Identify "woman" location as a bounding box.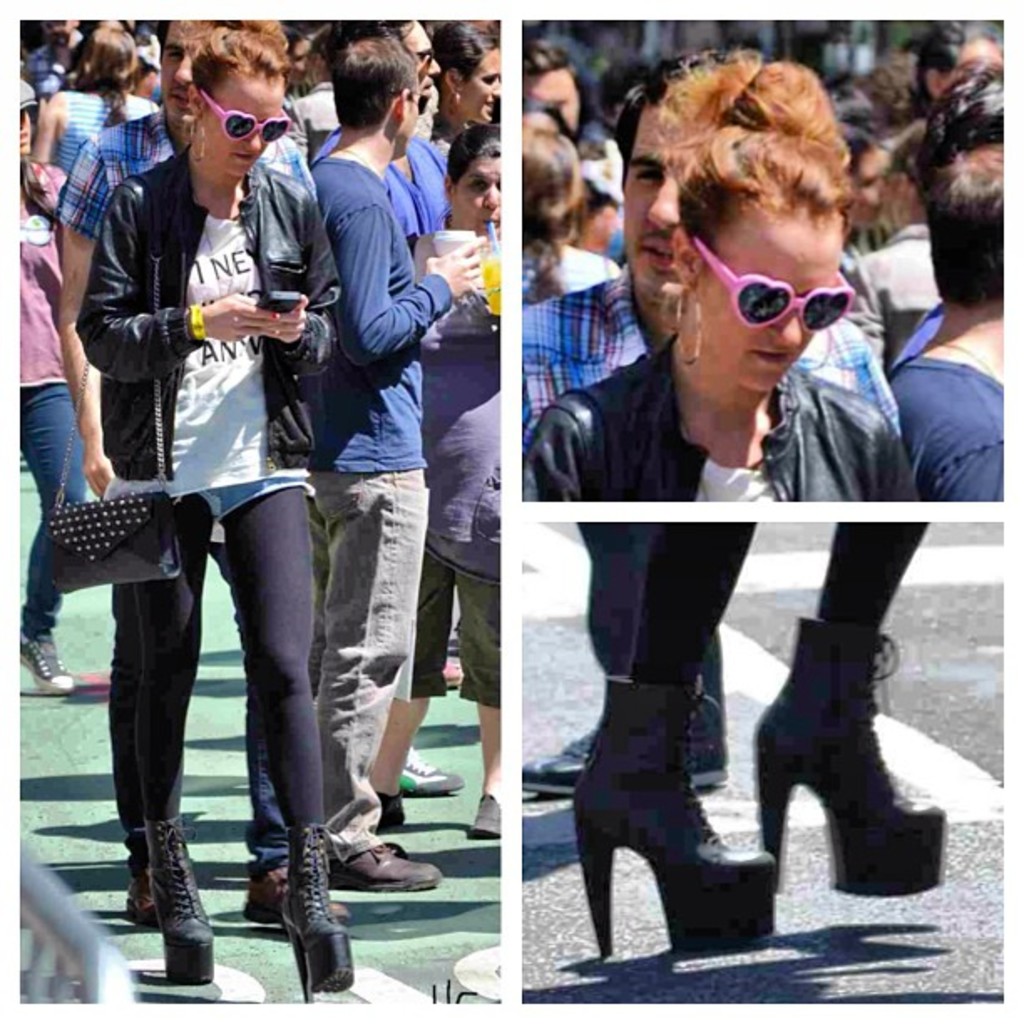
left=520, top=127, right=622, bottom=310.
